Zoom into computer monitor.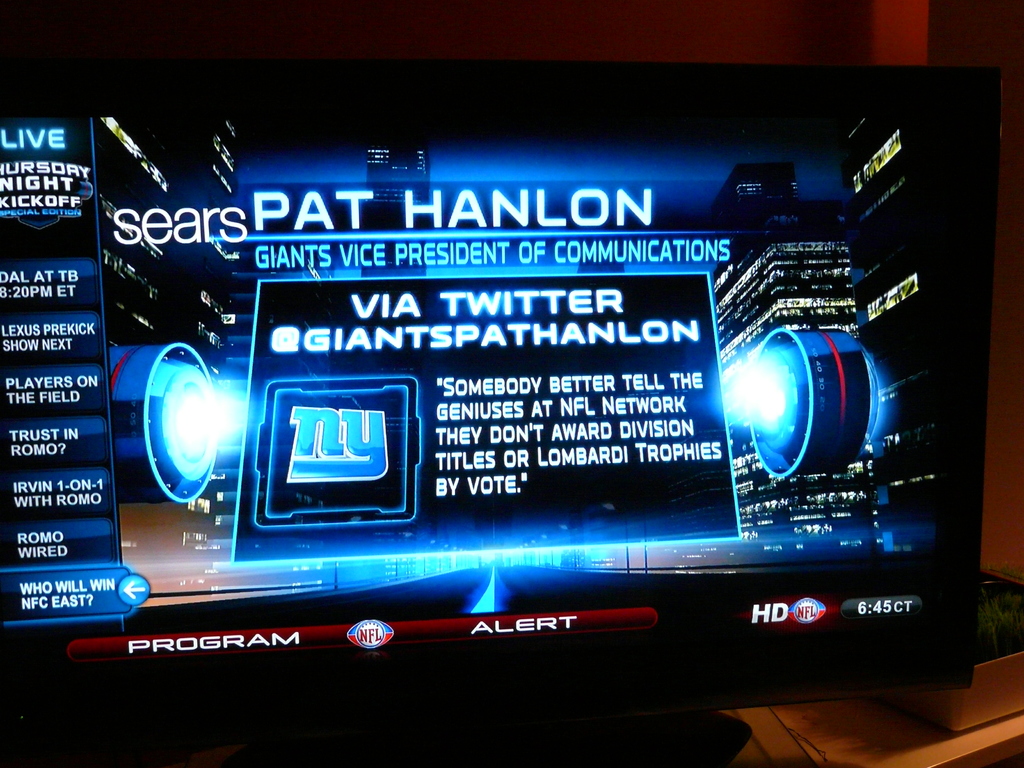
Zoom target: pyautogui.locateOnScreen(0, 44, 1005, 724).
